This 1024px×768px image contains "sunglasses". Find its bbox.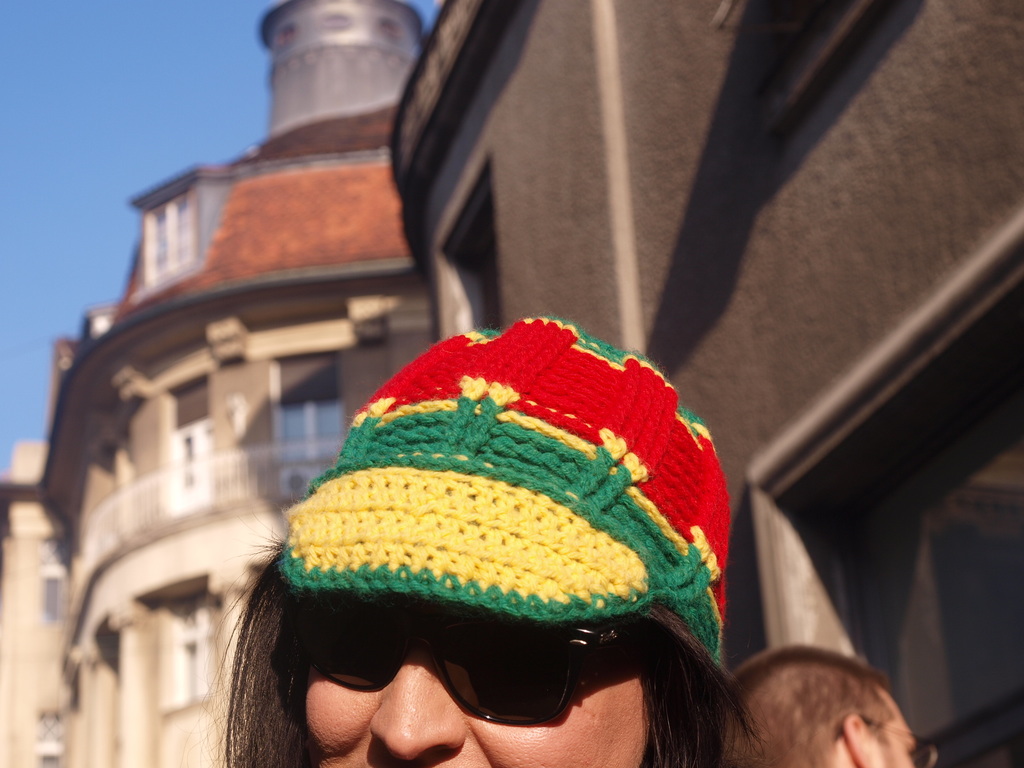
rect(296, 590, 662, 729).
